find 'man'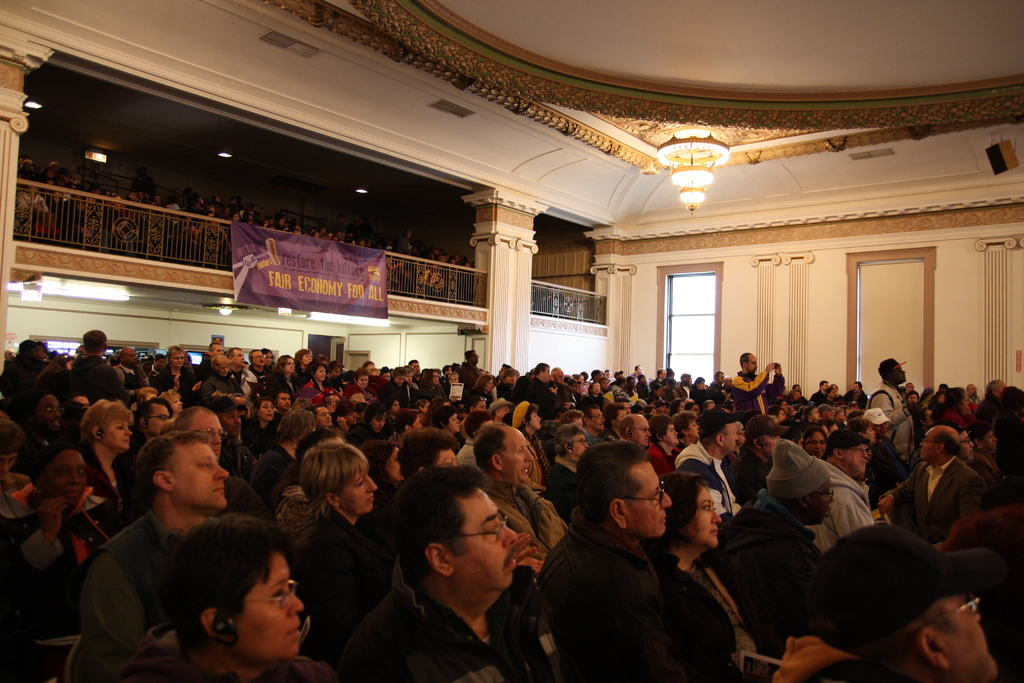
pyautogui.locateOnScreen(811, 379, 827, 402)
